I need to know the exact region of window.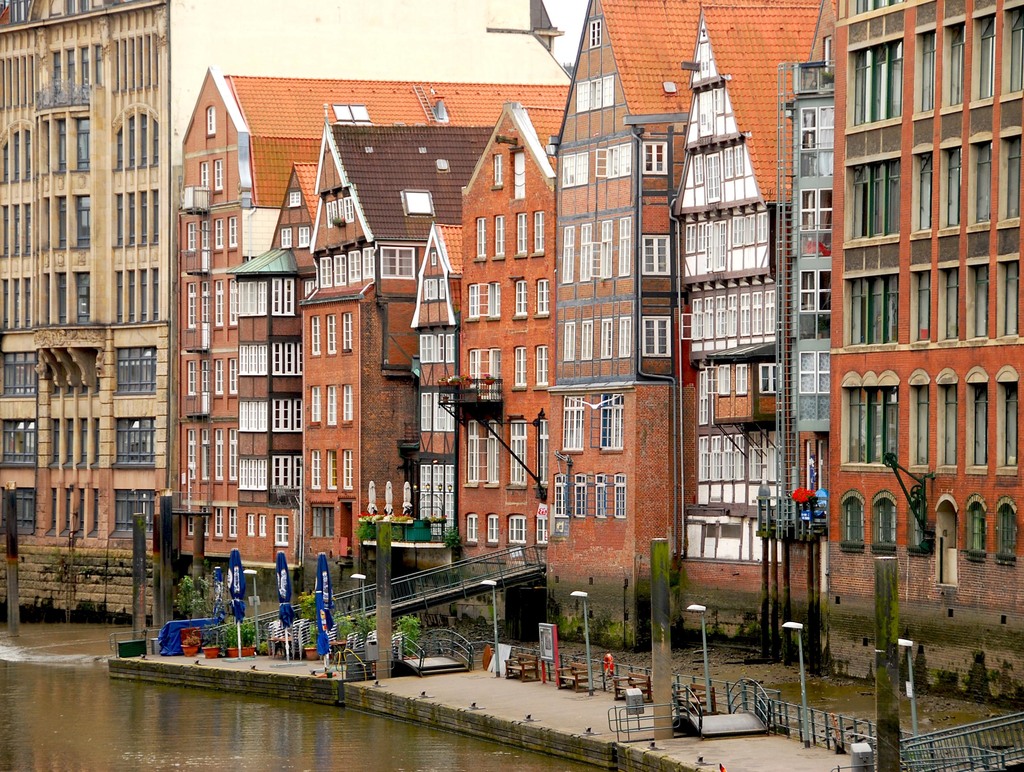
Region: box(747, 213, 755, 244).
